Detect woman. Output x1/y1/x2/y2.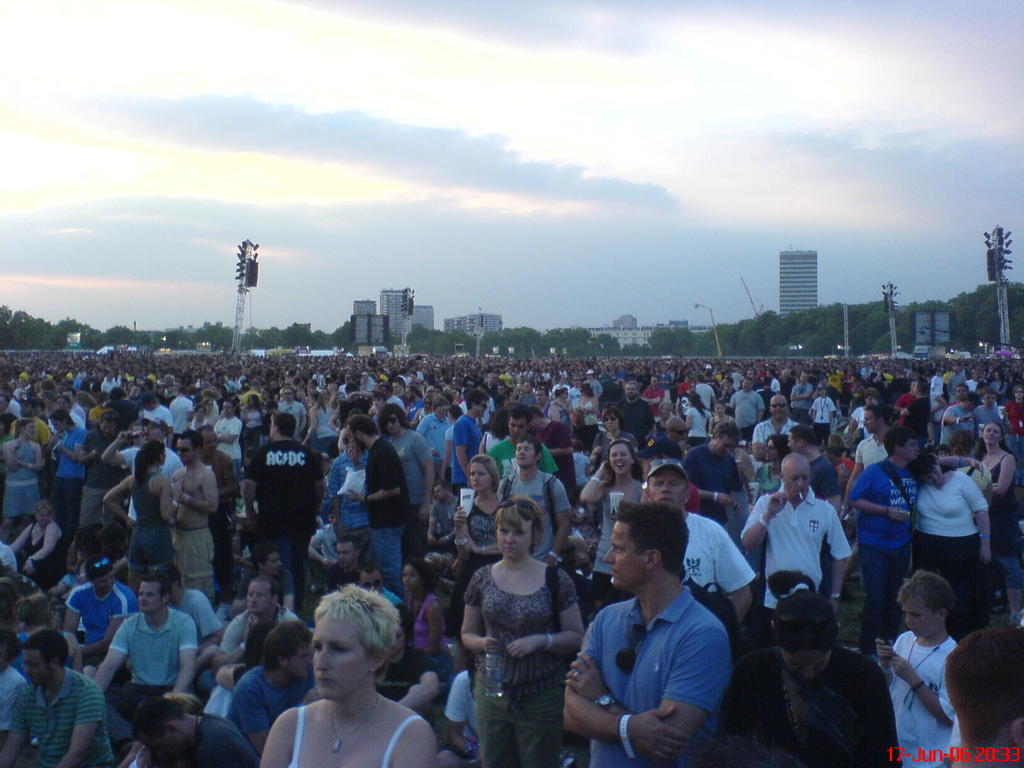
324/422/380/543.
